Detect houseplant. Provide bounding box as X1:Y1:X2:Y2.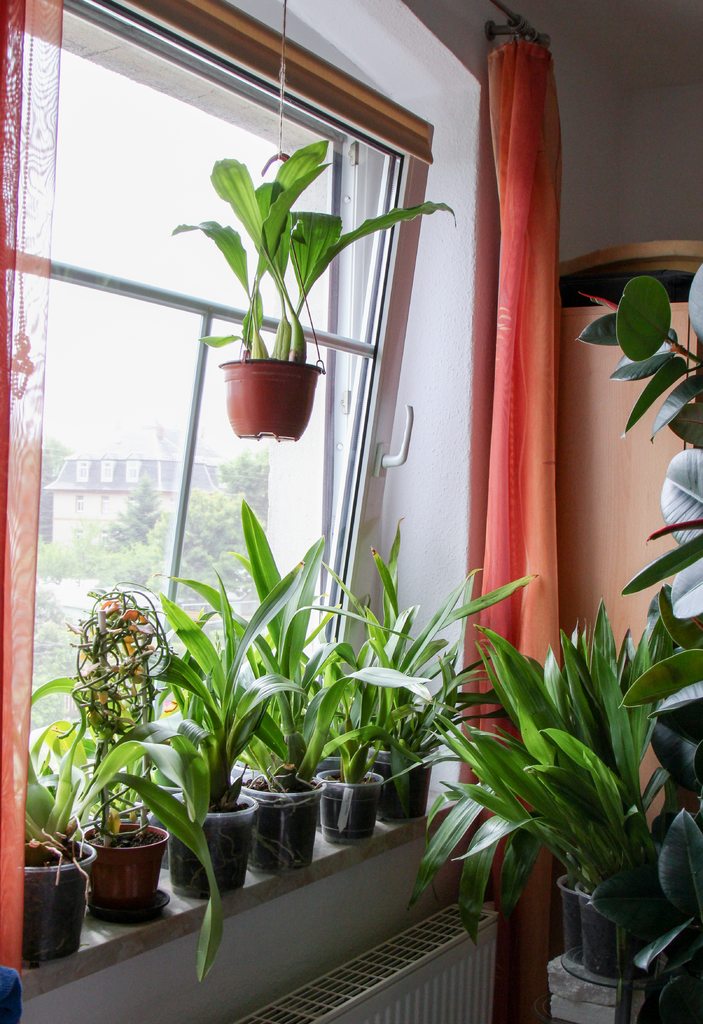
412:588:696:980.
